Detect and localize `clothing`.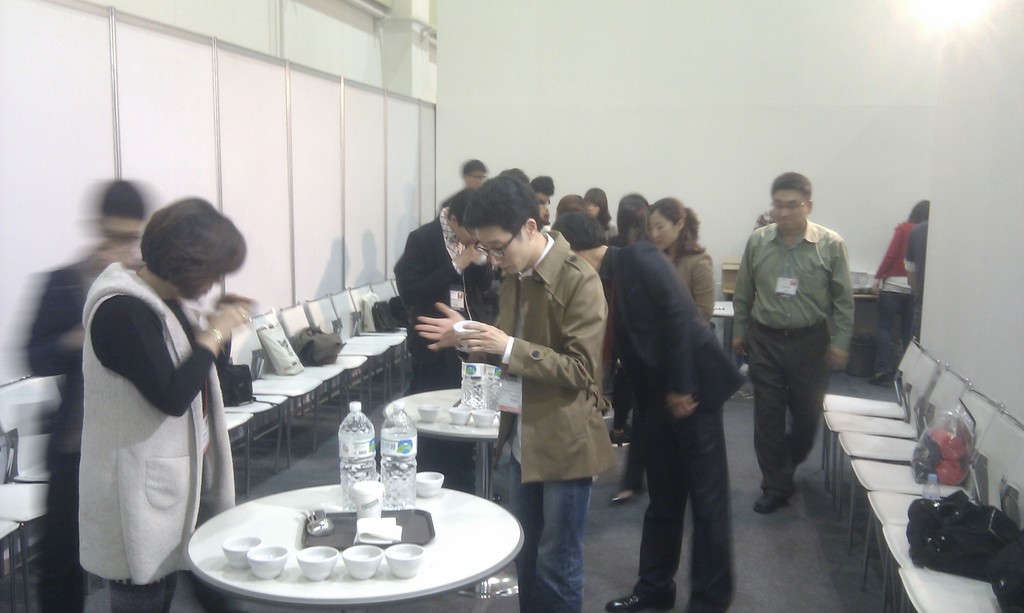
Localized at (380,200,497,434).
